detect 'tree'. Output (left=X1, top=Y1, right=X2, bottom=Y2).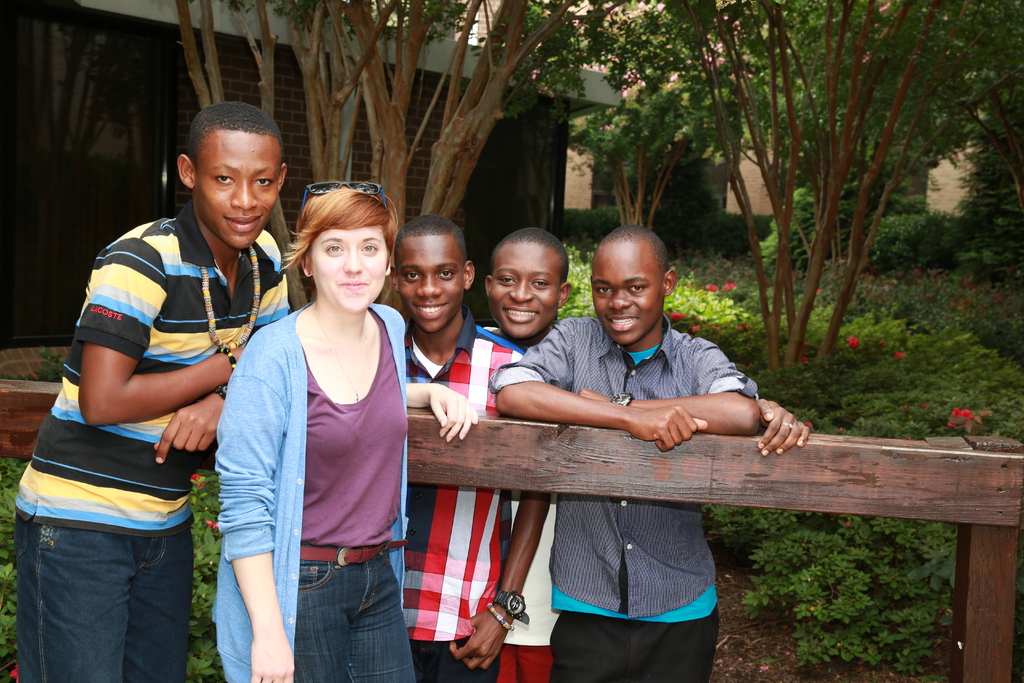
(left=169, top=0, right=577, bottom=222).
